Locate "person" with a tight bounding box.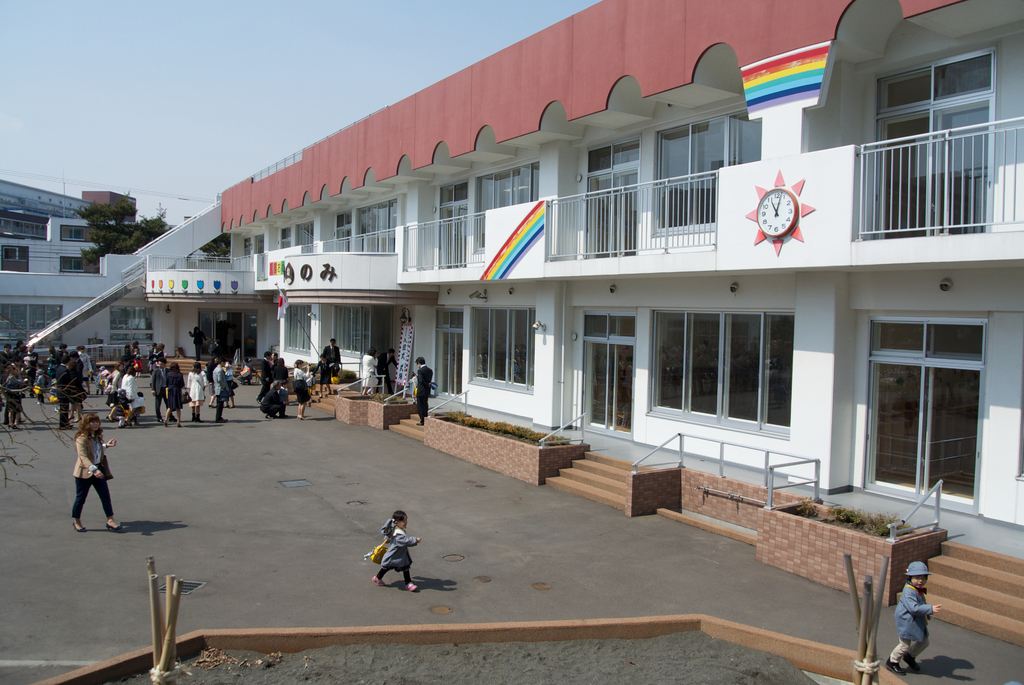
rect(362, 346, 376, 395).
